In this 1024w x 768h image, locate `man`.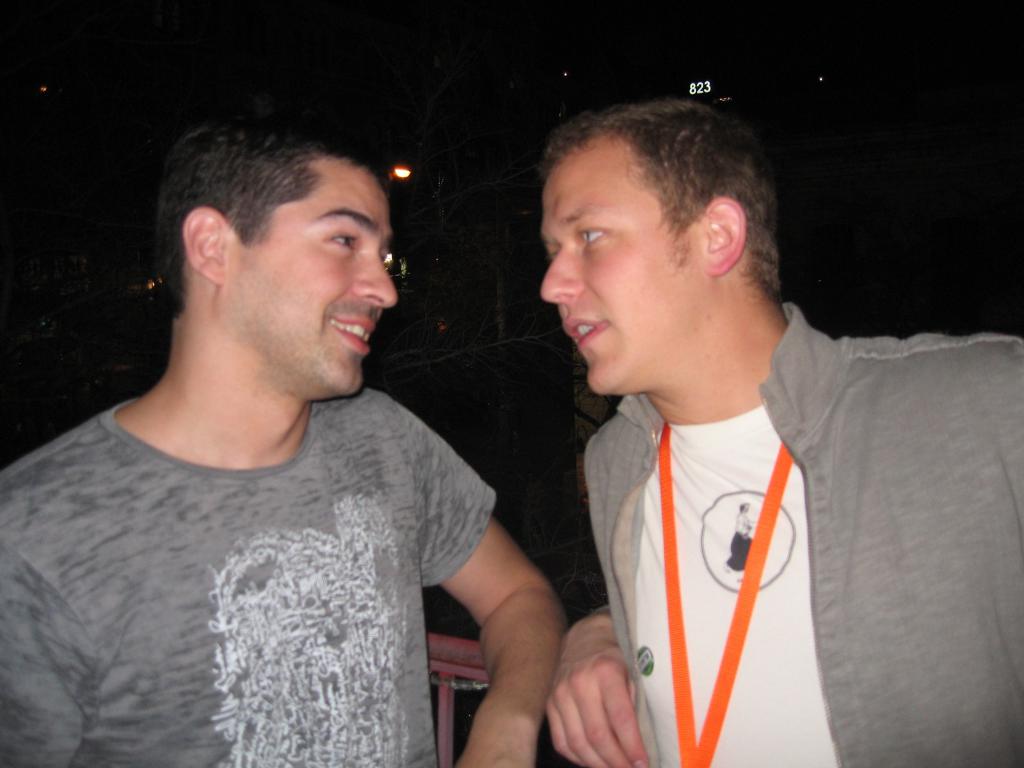
Bounding box: 0, 125, 561, 767.
